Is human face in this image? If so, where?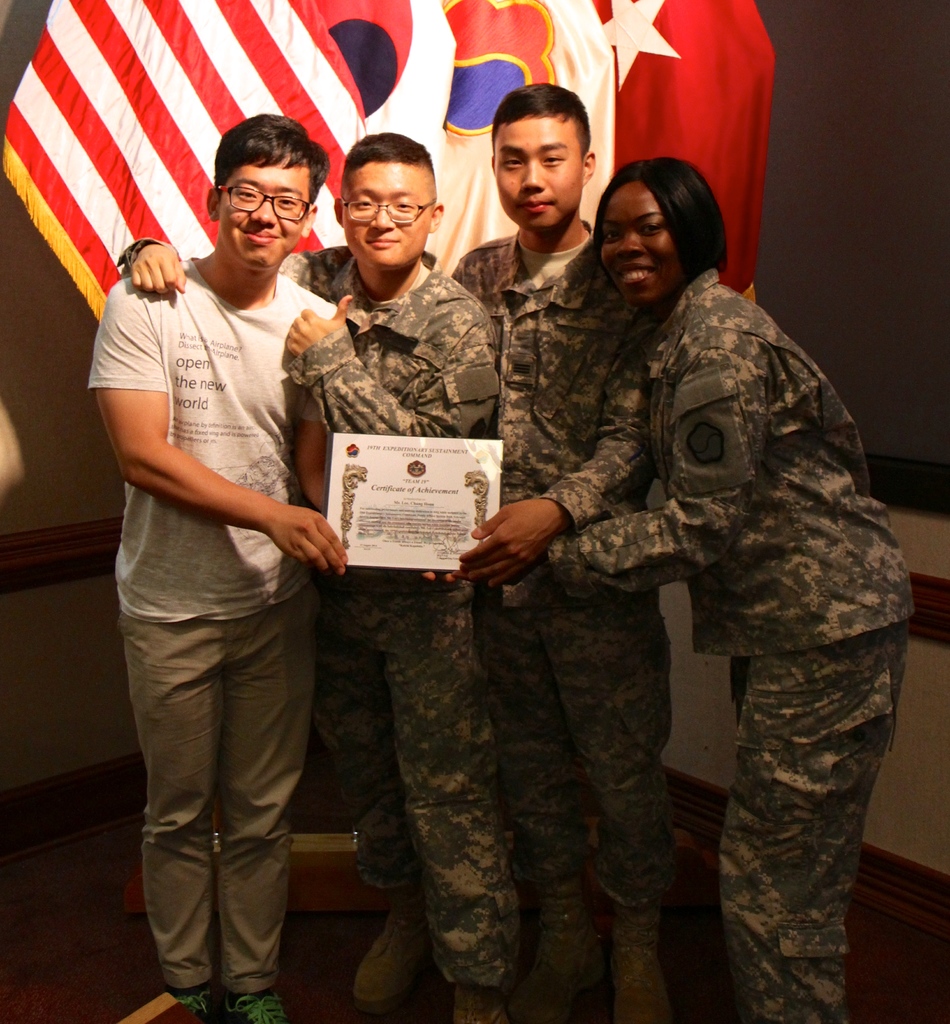
Yes, at (497,116,582,228).
